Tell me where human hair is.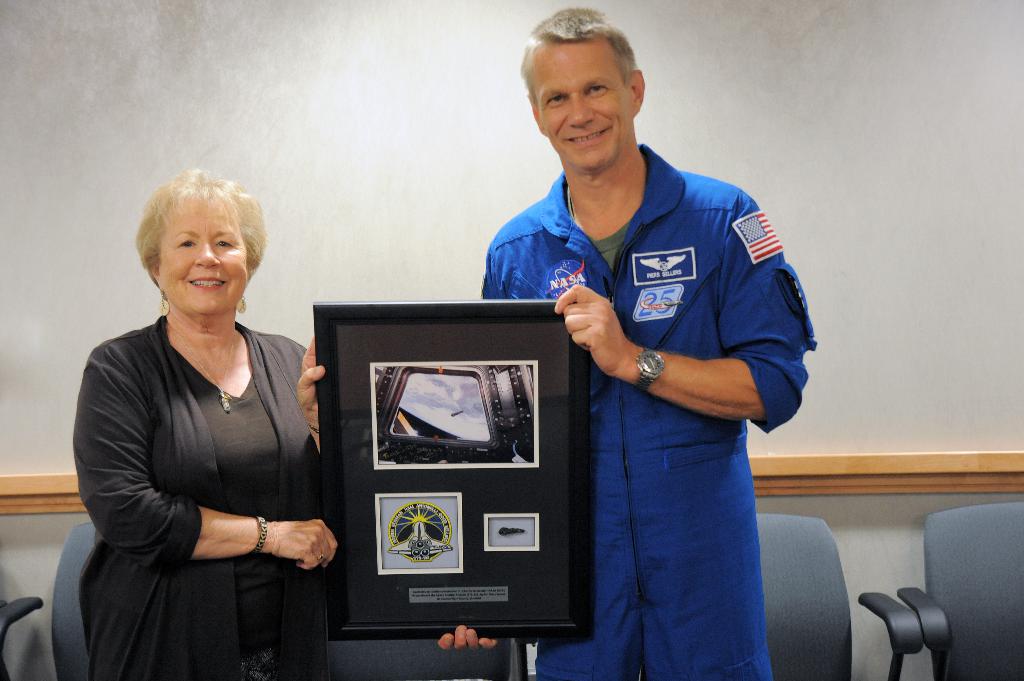
human hair is at 518:9:639:106.
